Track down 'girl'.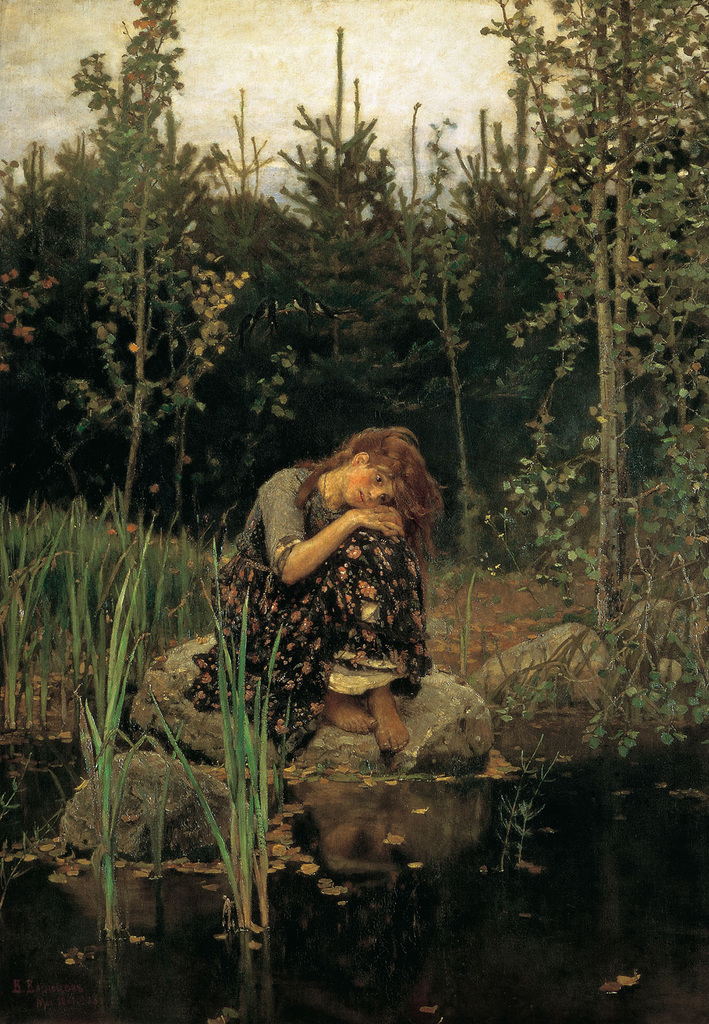
Tracked to {"x1": 186, "y1": 424, "x2": 438, "y2": 771}.
